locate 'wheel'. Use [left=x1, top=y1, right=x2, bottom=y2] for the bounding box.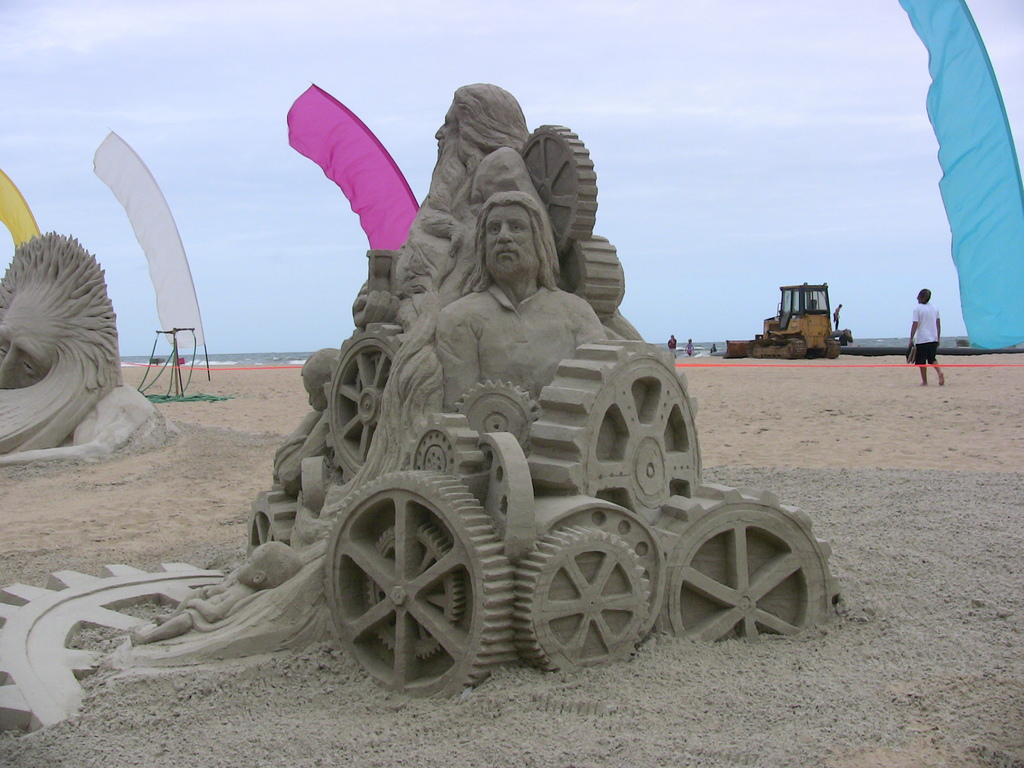
[left=534, top=492, right=668, bottom=624].
